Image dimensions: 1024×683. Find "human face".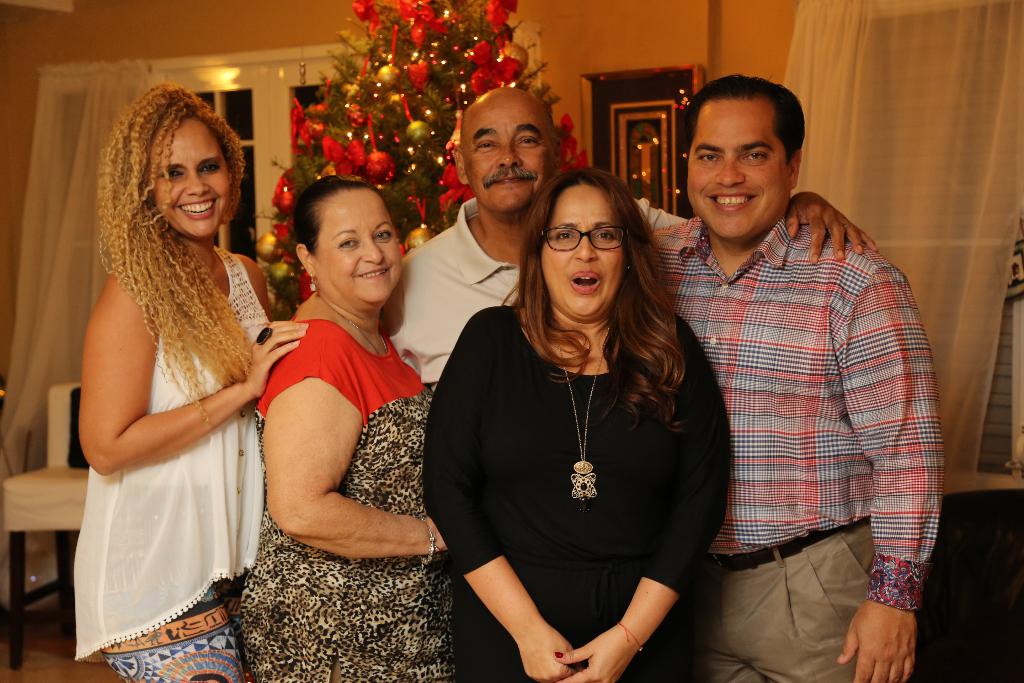
[540, 184, 627, 319].
